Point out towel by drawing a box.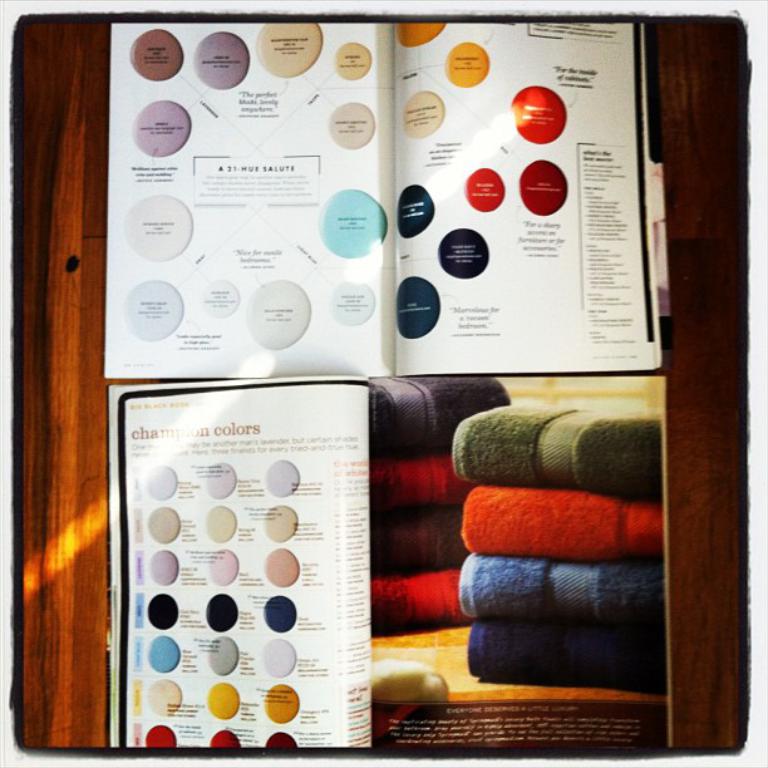
pyautogui.locateOnScreen(459, 483, 669, 565).
